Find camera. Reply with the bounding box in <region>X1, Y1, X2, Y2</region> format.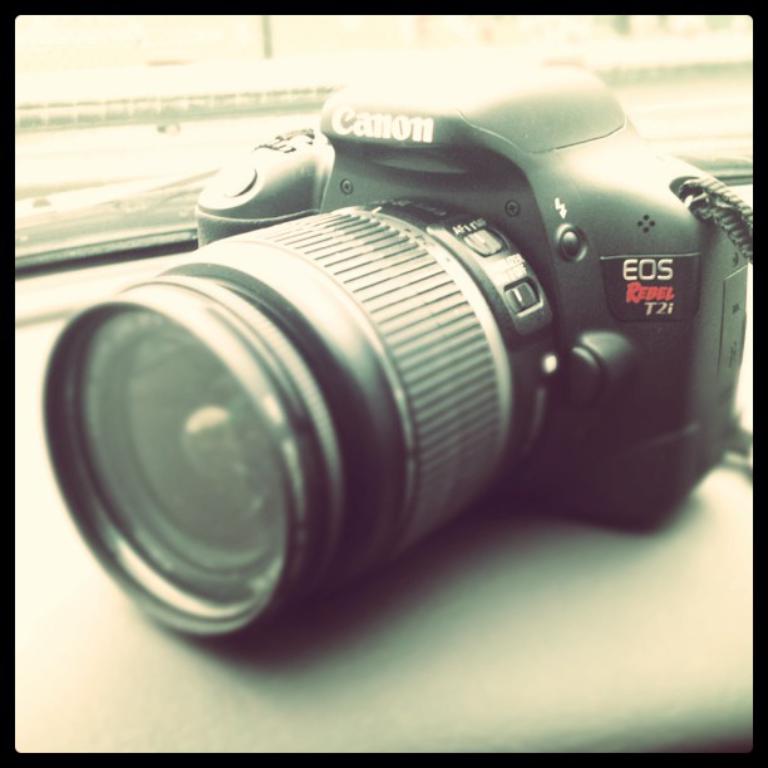
<region>59, 55, 738, 626</region>.
